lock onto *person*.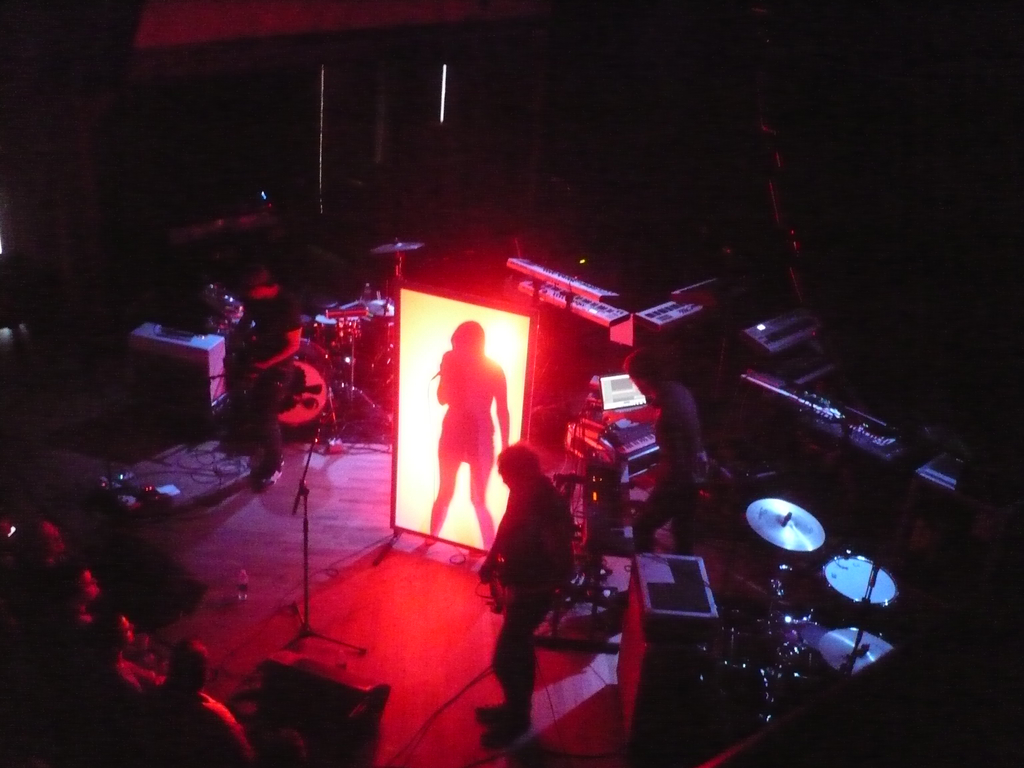
Locked: (233, 253, 302, 483).
